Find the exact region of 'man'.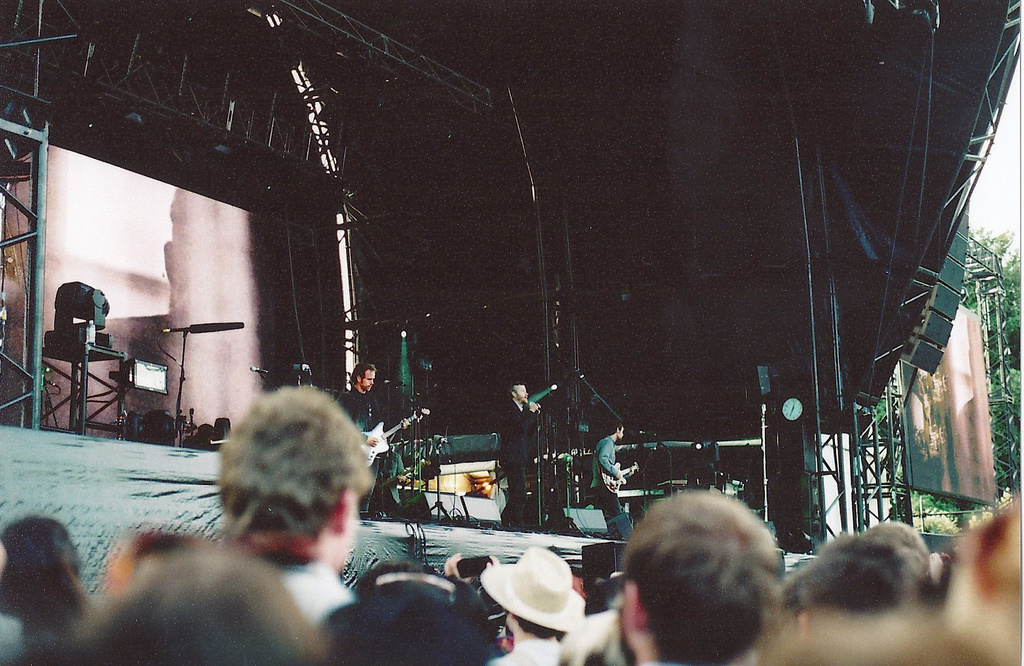
Exact region: BBox(592, 424, 633, 544).
